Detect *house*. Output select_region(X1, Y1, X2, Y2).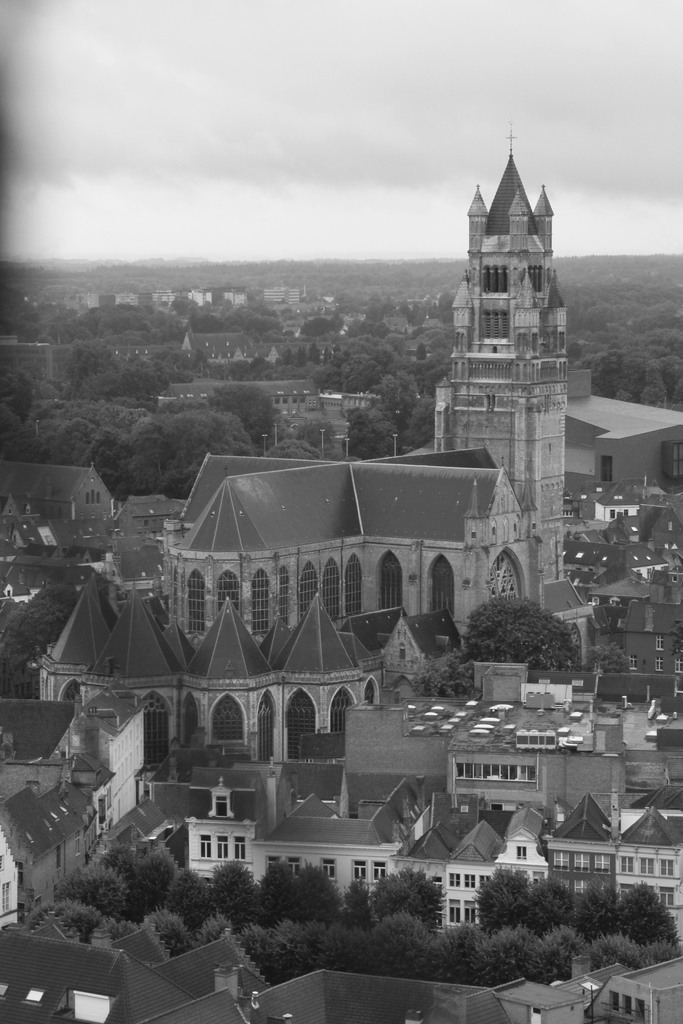
select_region(36, 561, 397, 790).
